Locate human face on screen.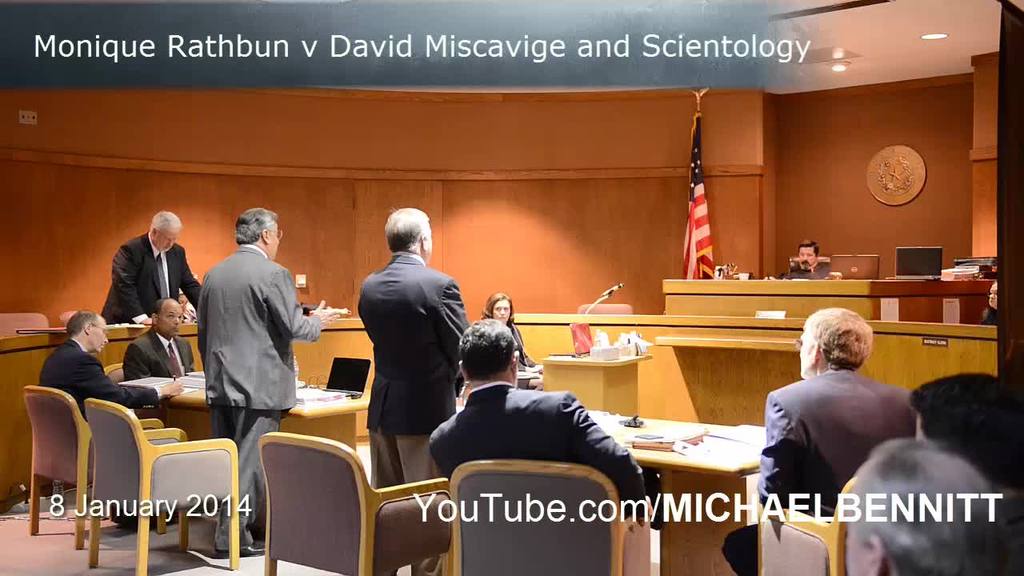
On screen at [x1=845, y1=508, x2=869, y2=575].
